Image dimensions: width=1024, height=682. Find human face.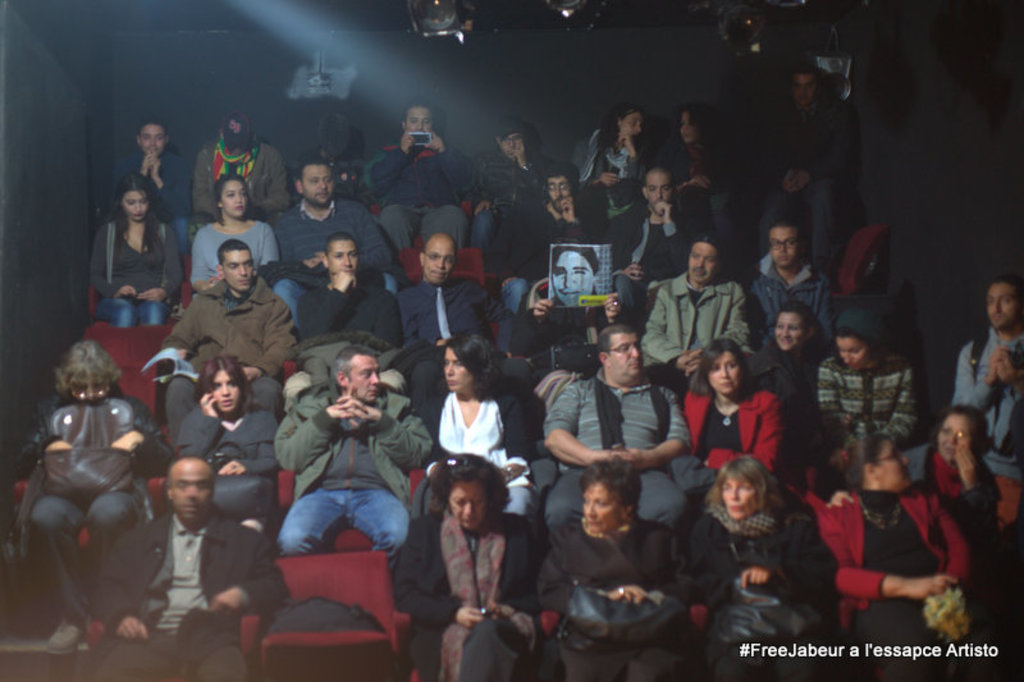
detection(332, 241, 358, 278).
